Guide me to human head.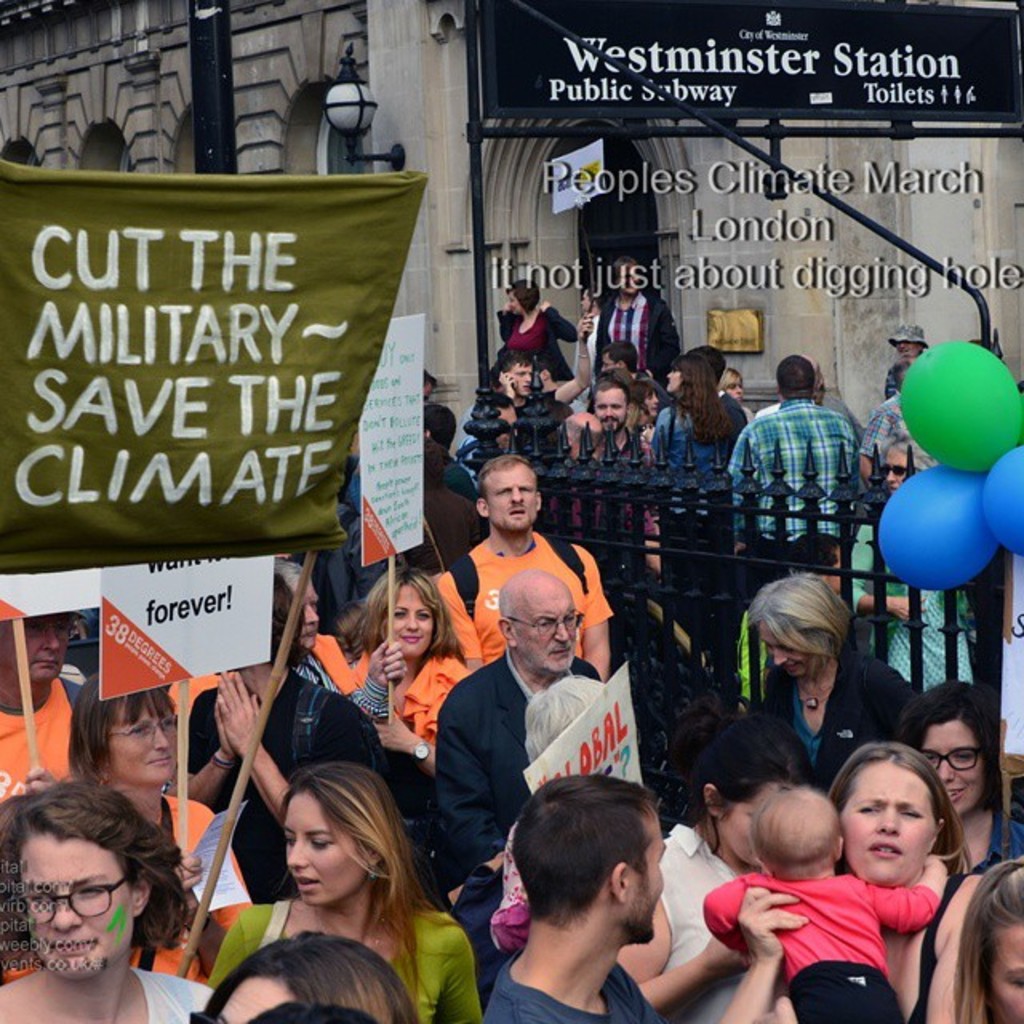
Guidance: rect(752, 782, 846, 880).
